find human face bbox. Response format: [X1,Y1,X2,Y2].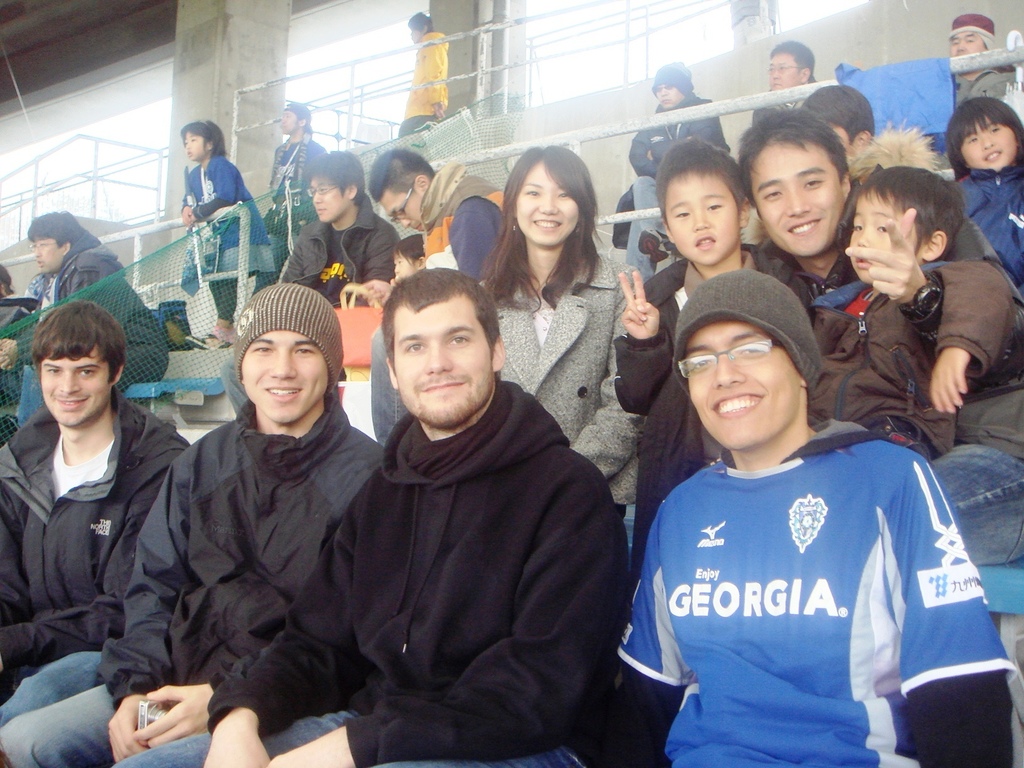
[960,120,1017,172].
